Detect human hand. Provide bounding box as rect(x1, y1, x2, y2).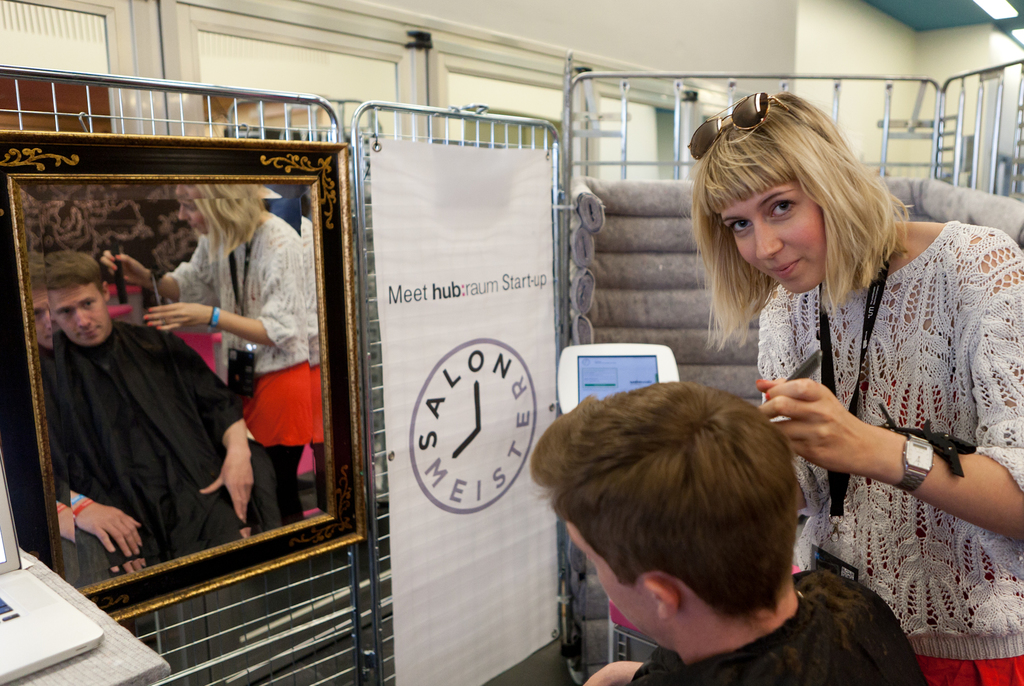
rect(760, 377, 863, 472).
